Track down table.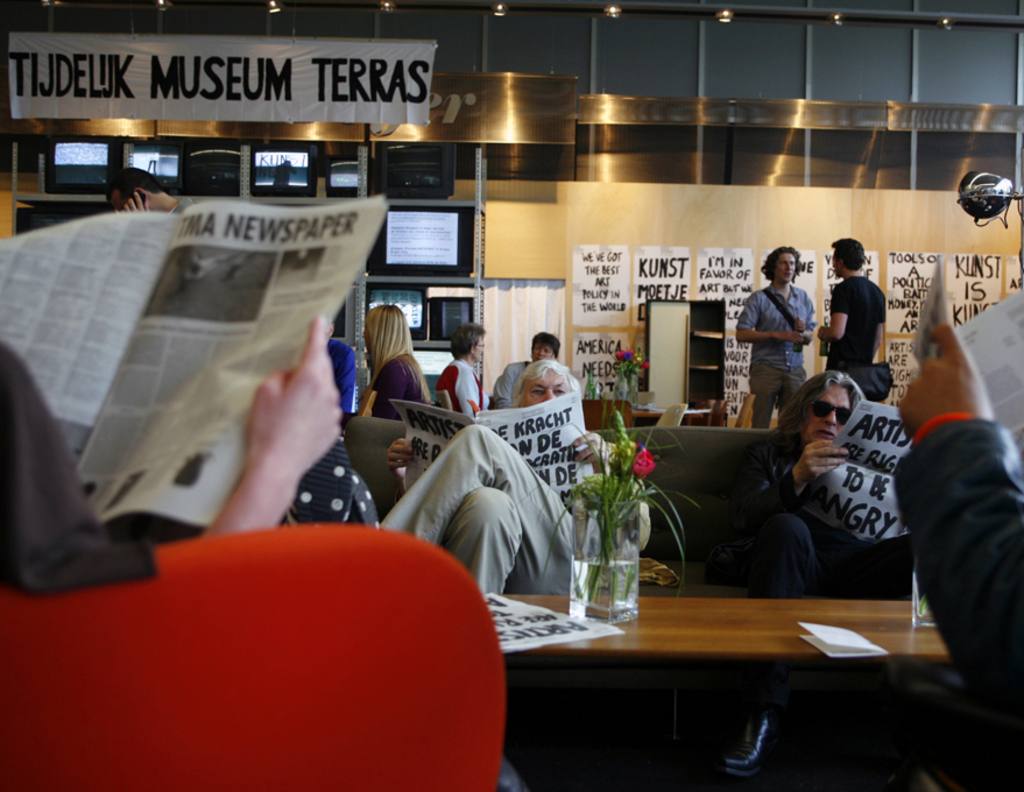
Tracked to <box>410,553,952,778</box>.
